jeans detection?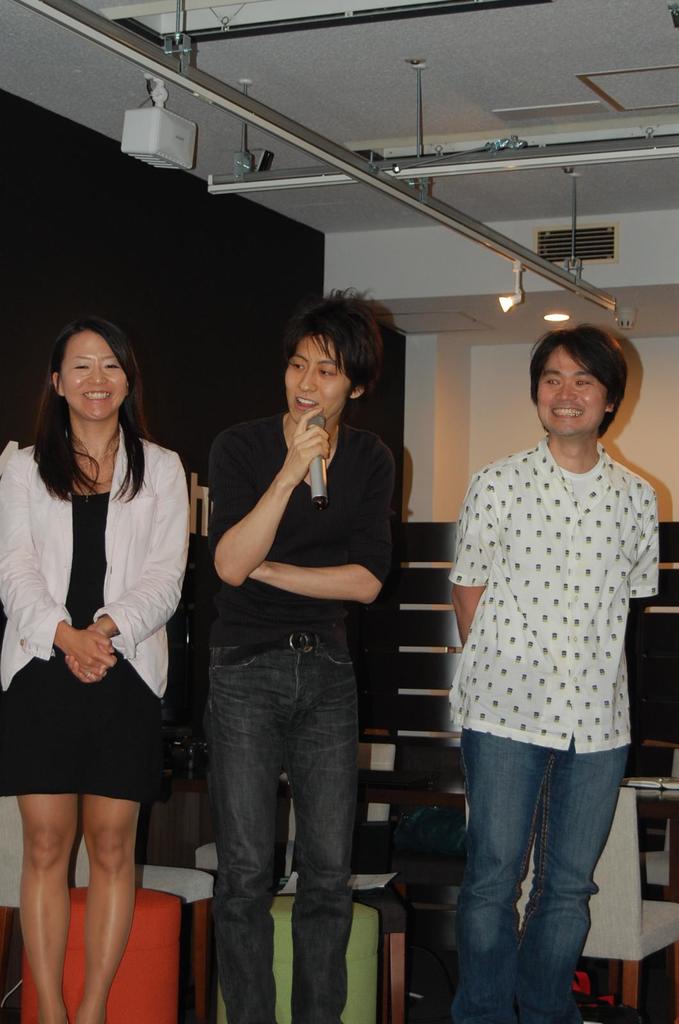
444:735:631:1020
